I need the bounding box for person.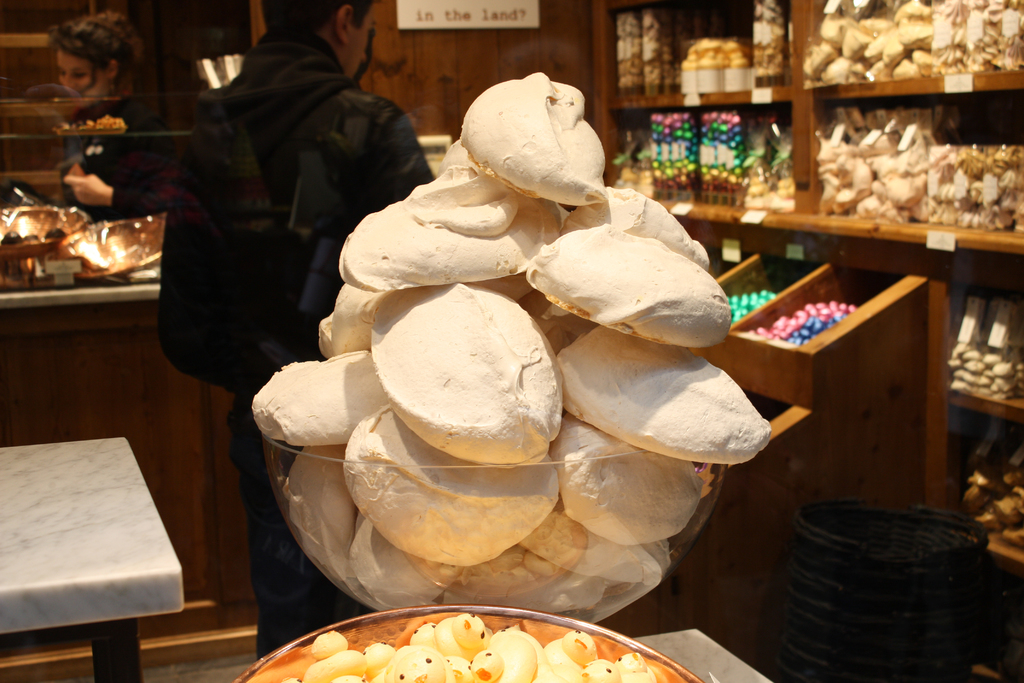
Here it is: <region>156, 0, 434, 672</region>.
